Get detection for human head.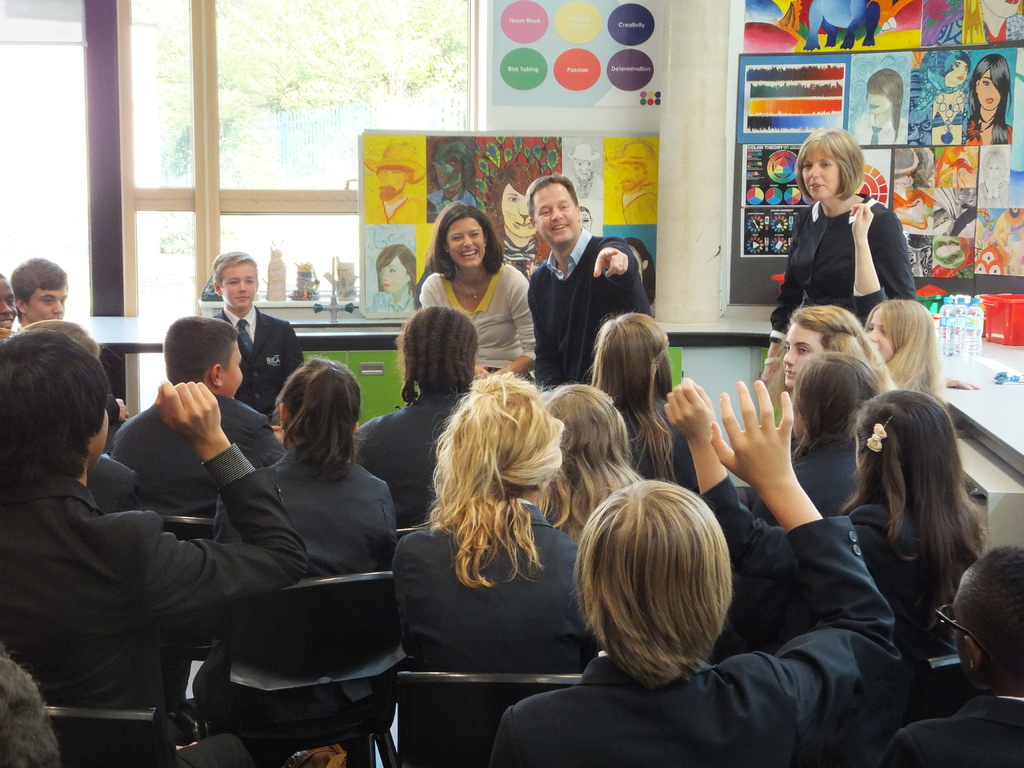
Detection: 376/241/415/294.
